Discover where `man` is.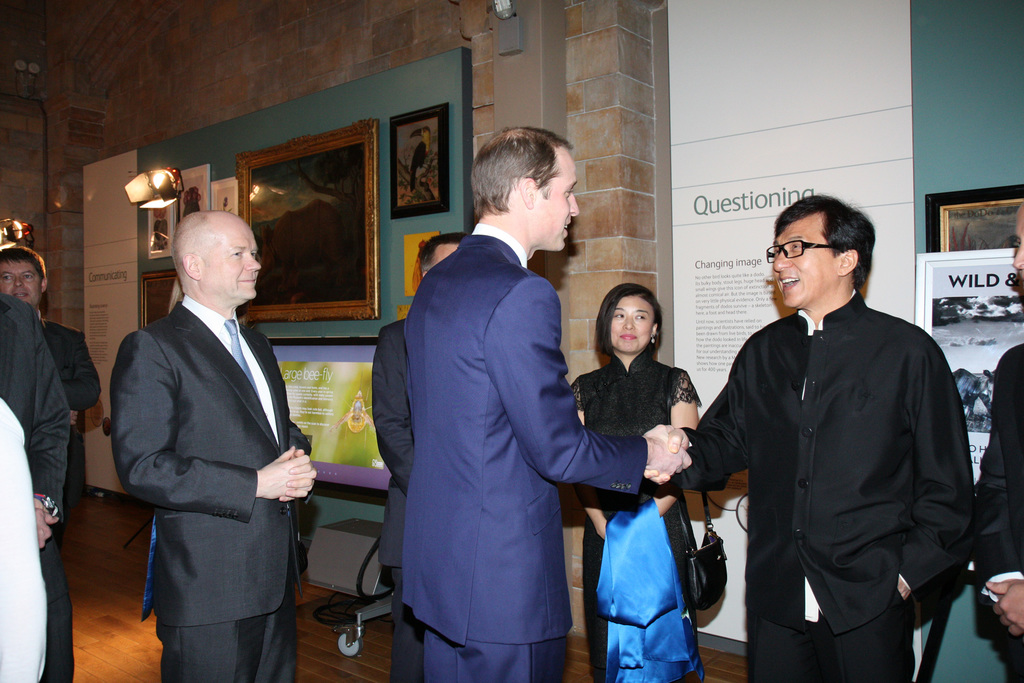
Discovered at locate(102, 213, 325, 682).
